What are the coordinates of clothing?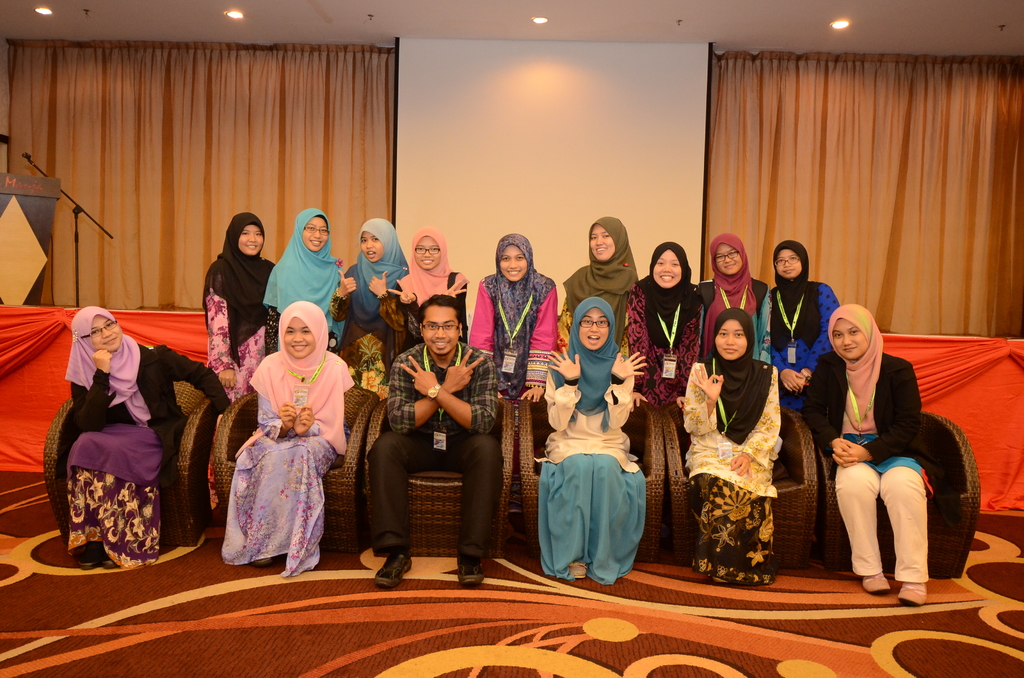
rect(326, 213, 410, 343).
